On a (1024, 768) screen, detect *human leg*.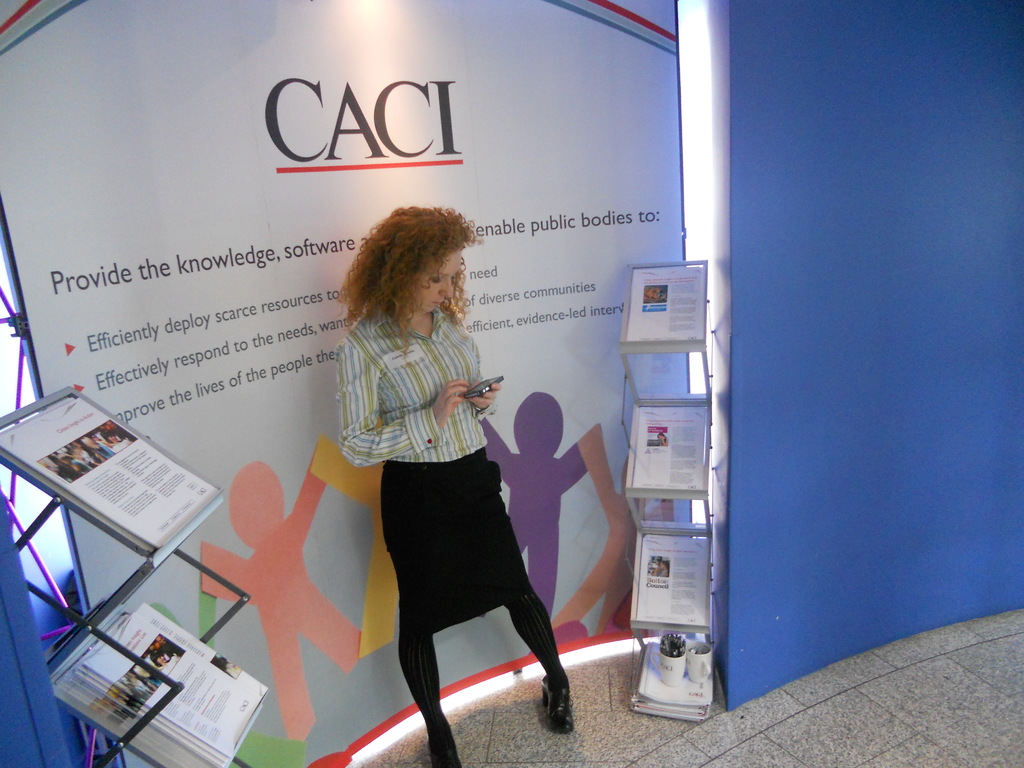
[501,584,575,735].
